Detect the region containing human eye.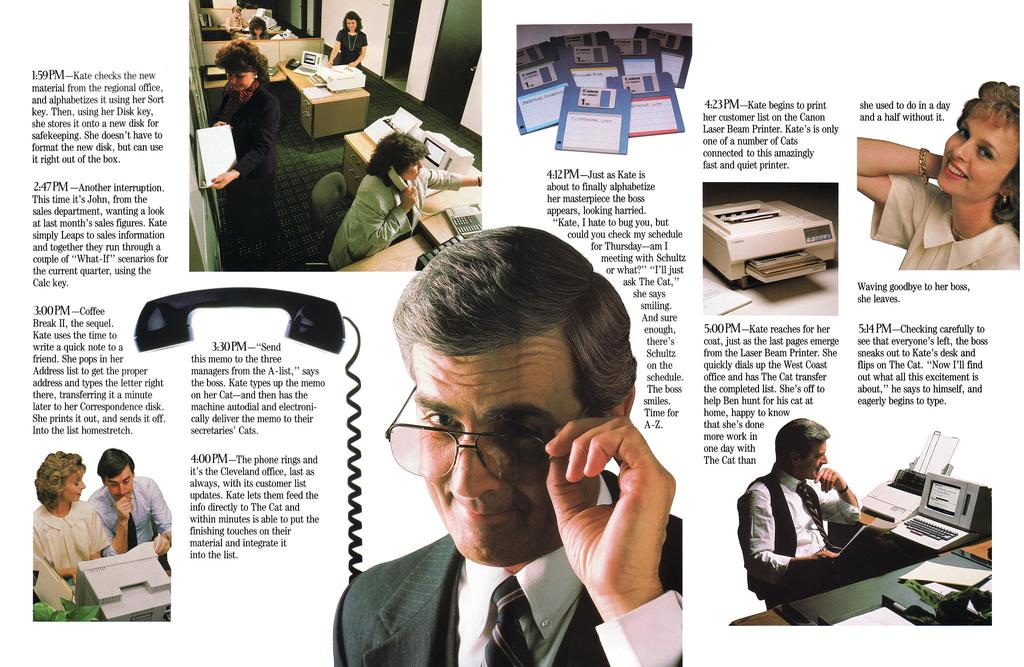
{"x1": 237, "y1": 72, "x2": 247, "y2": 77}.
